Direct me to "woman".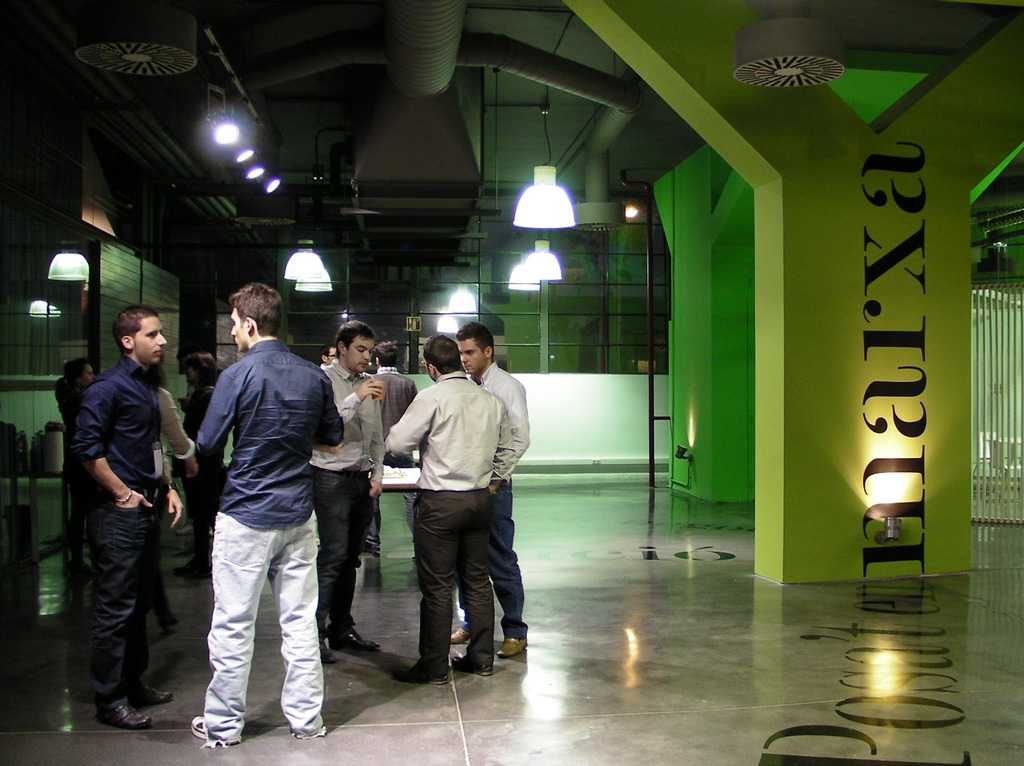
Direction: l=177, t=351, r=227, b=584.
